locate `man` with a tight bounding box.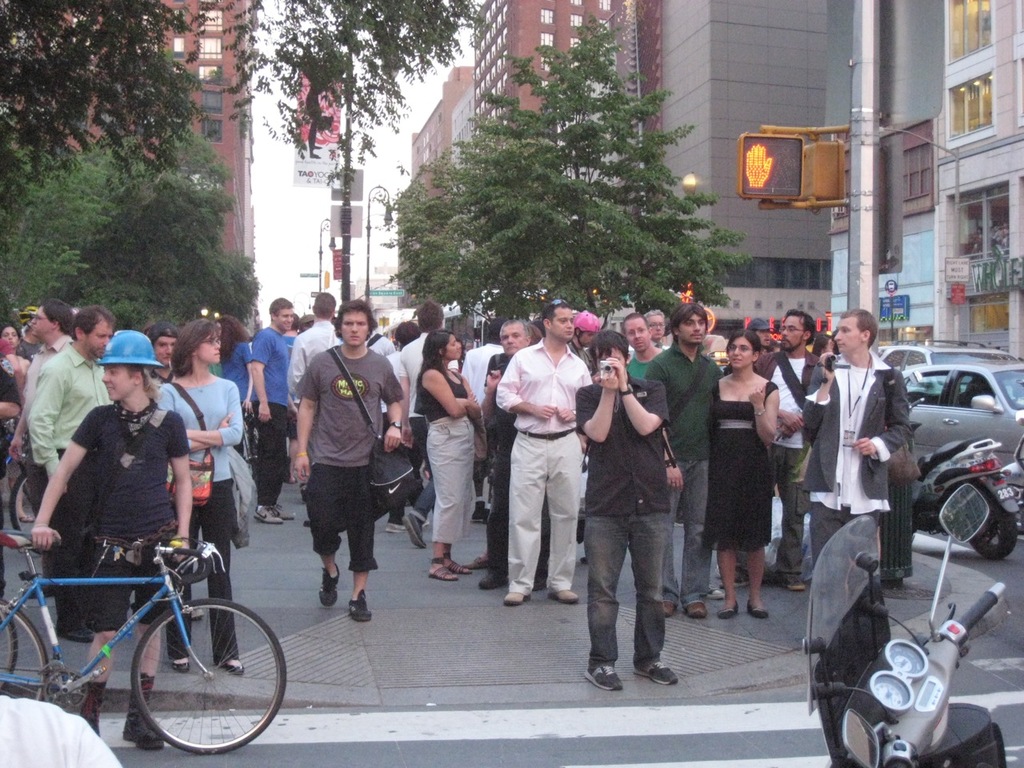
(25,324,192,755).
